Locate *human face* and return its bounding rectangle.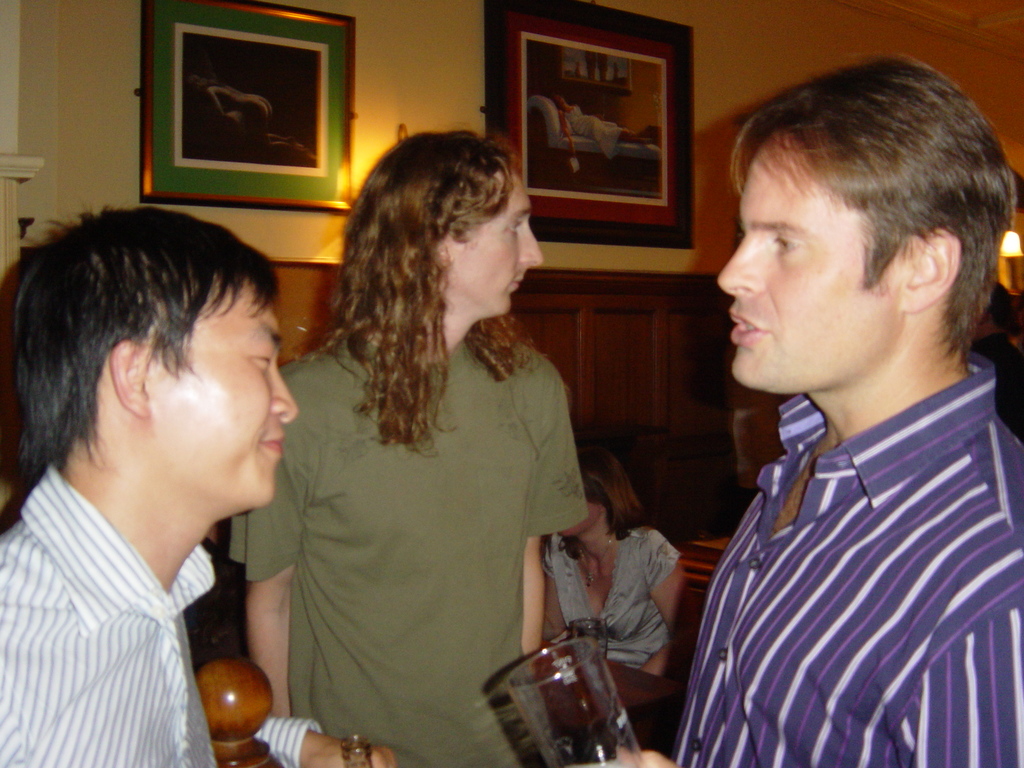
714:138:900:395.
